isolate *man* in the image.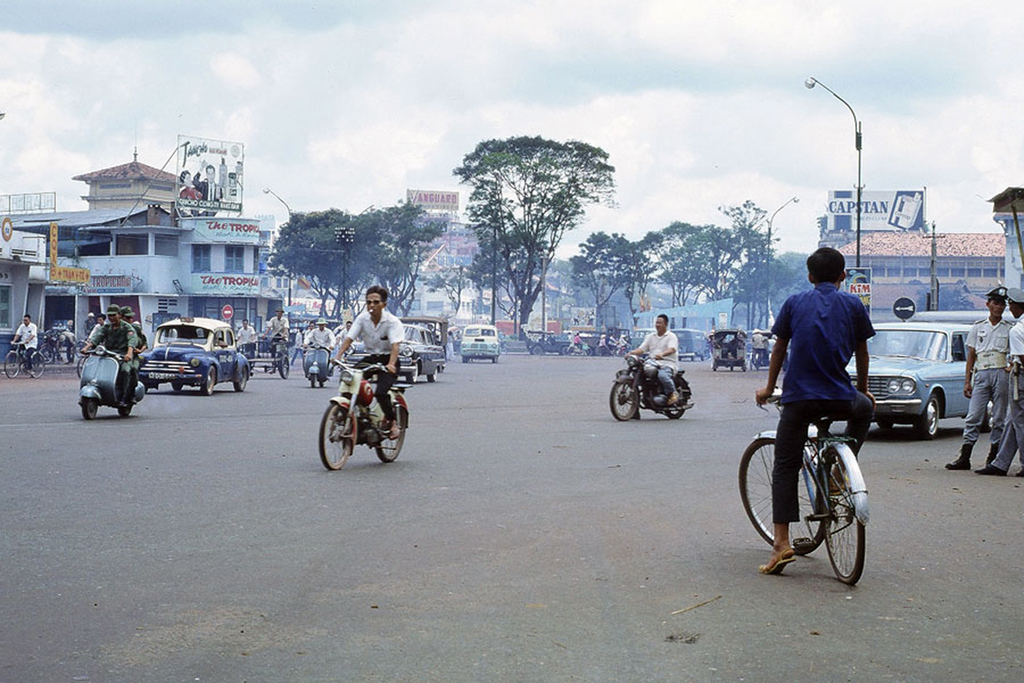
Isolated region: [left=869, top=331, right=891, bottom=353].
